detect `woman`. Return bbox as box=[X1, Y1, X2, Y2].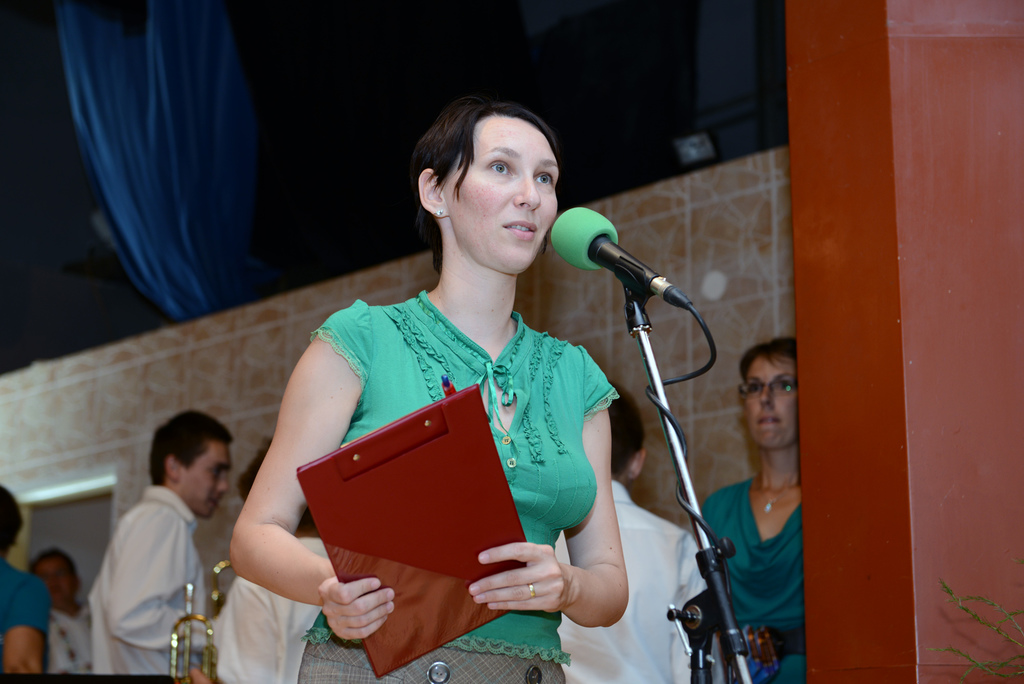
box=[679, 345, 814, 669].
